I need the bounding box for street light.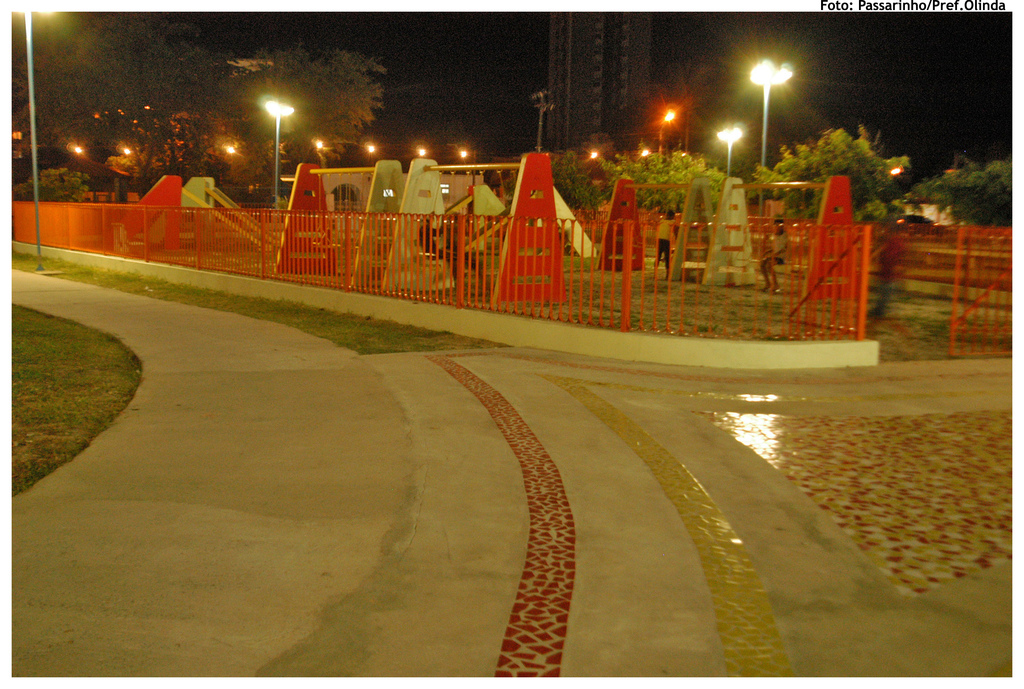
Here it is: bbox=(655, 104, 682, 163).
